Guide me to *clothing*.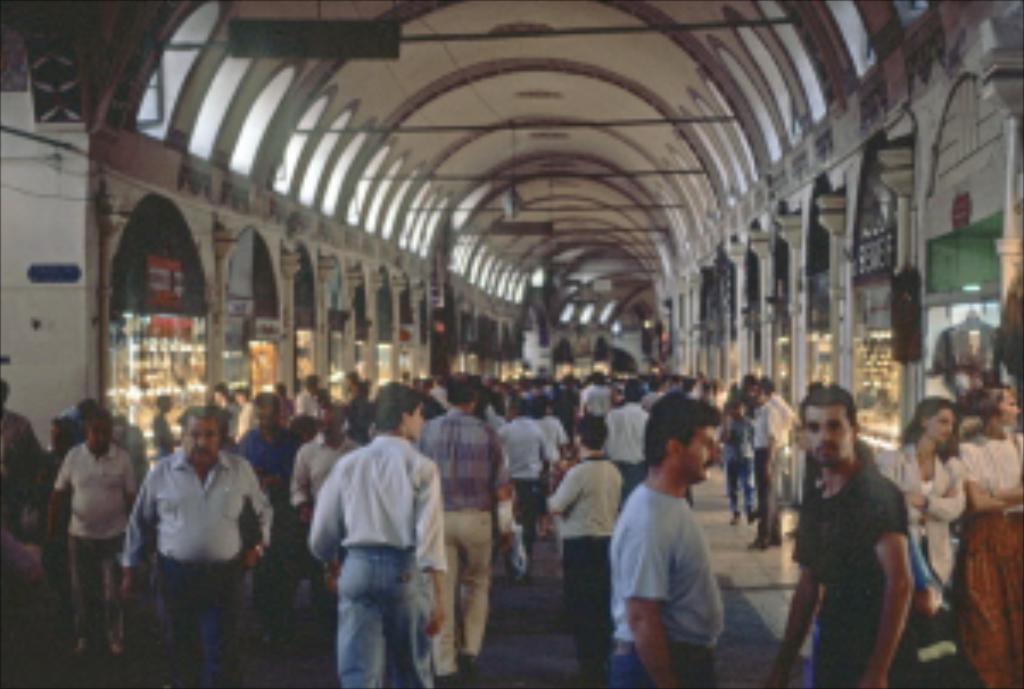
Guidance: pyautogui.locateOnScreen(498, 413, 556, 563).
